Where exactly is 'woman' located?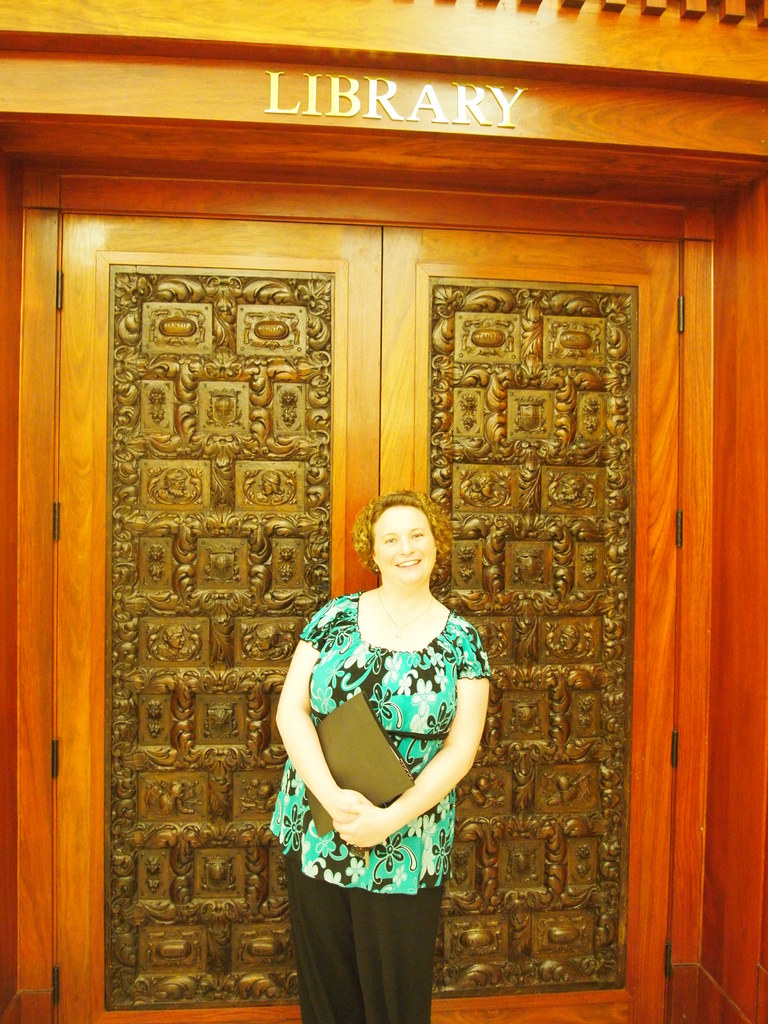
Its bounding box is x1=275, y1=492, x2=479, y2=1023.
